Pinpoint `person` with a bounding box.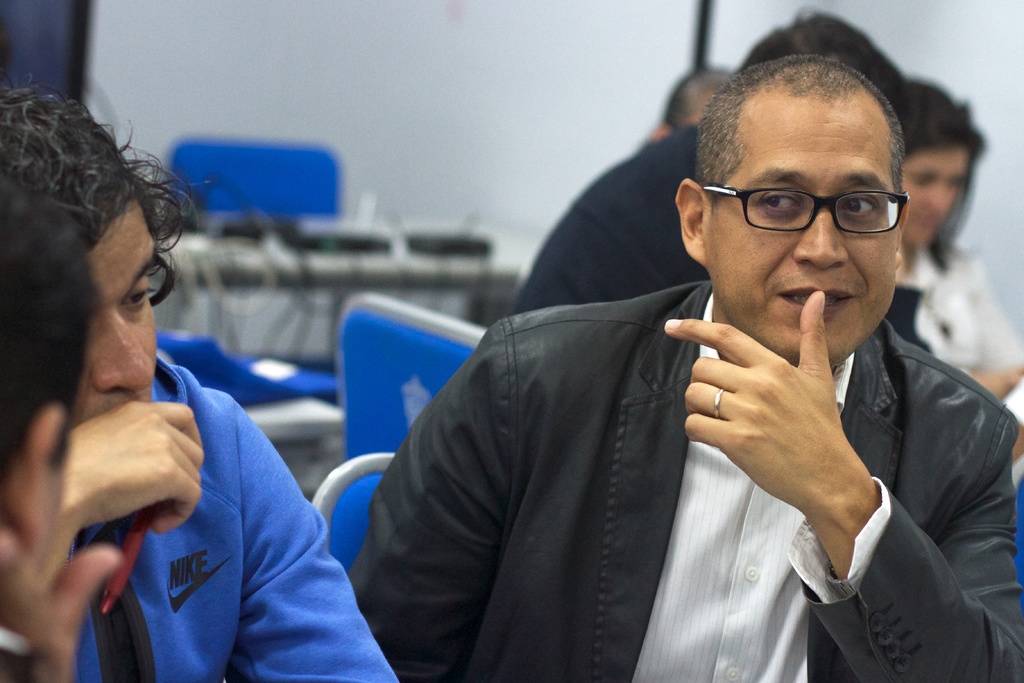
{"left": 0, "top": 176, "right": 124, "bottom": 682}.
